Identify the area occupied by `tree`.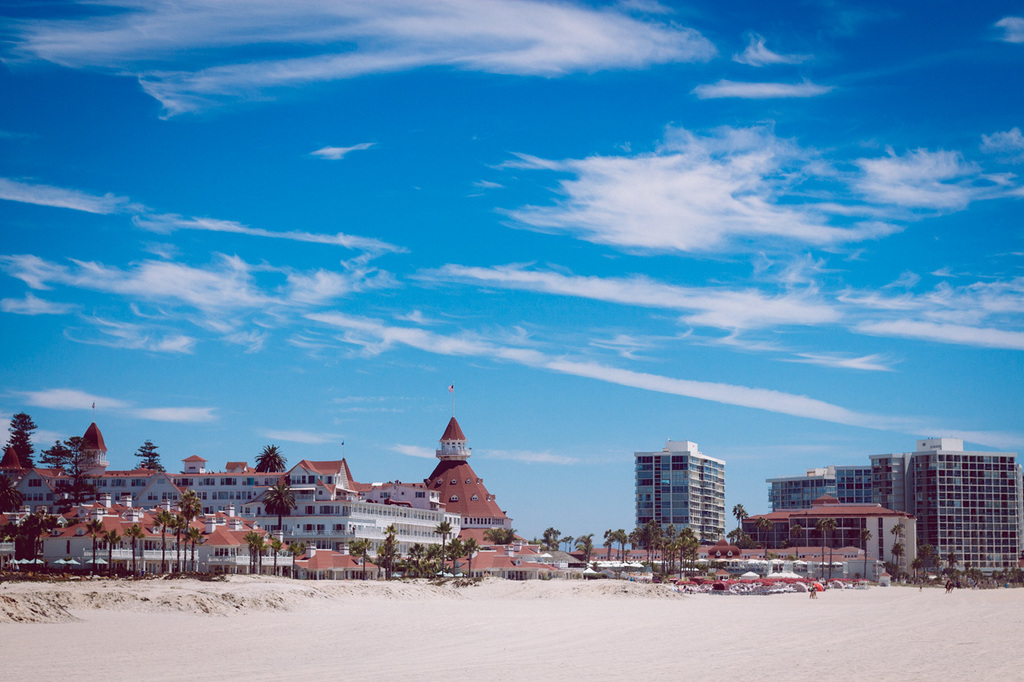
Area: box=[283, 535, 306, 575].
